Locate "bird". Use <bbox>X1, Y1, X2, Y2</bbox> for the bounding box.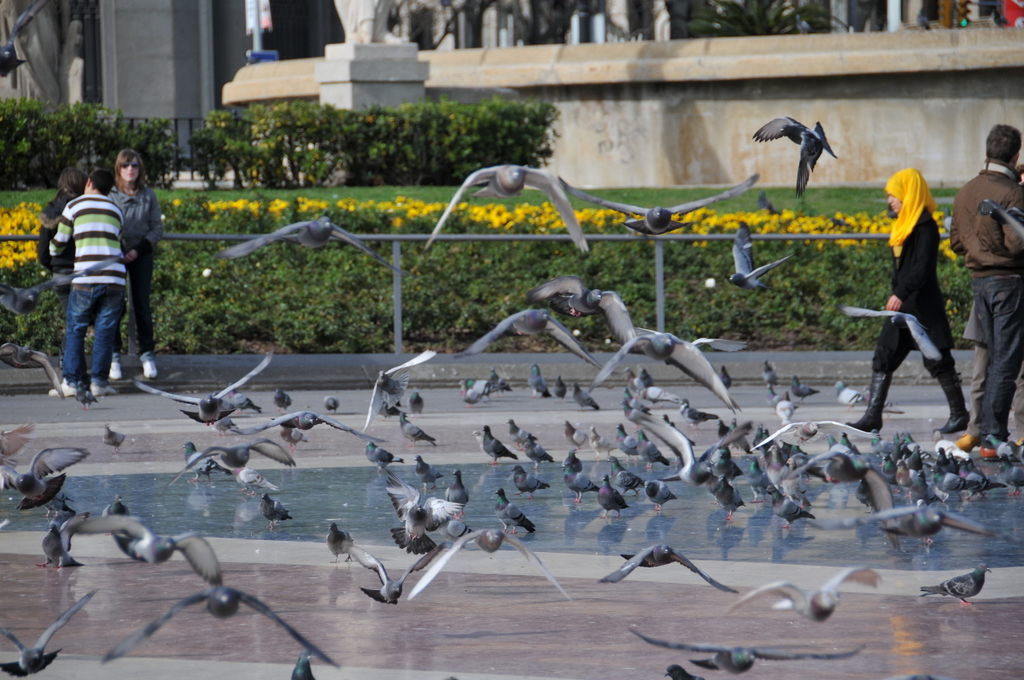
<bbox>104, 417, 127, 453</bbox>.
